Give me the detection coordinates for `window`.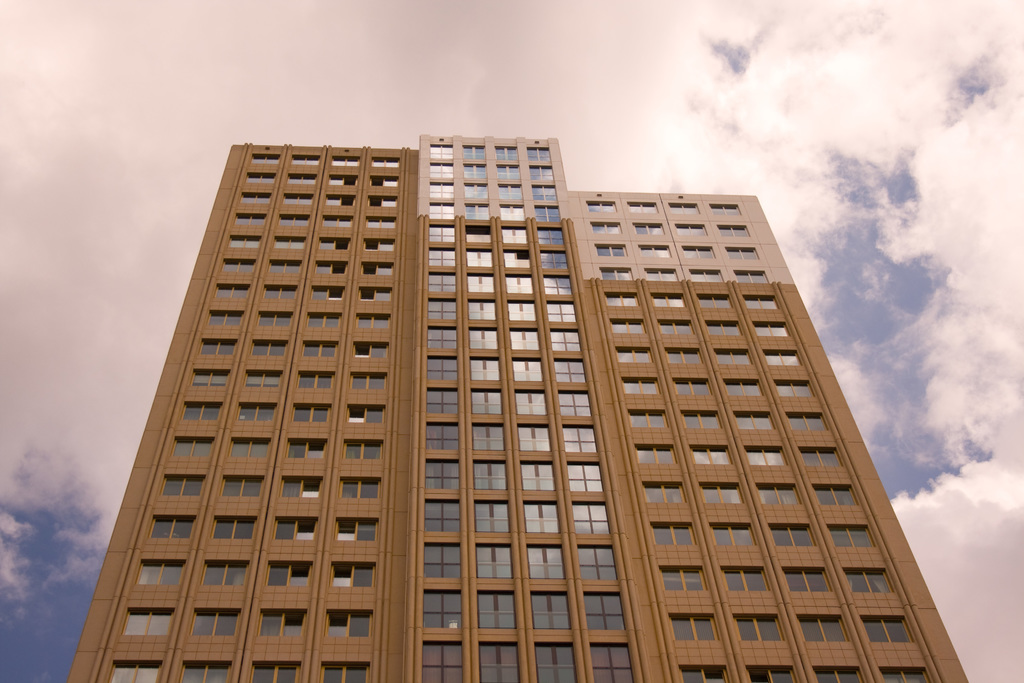
(356,291,391,302).
